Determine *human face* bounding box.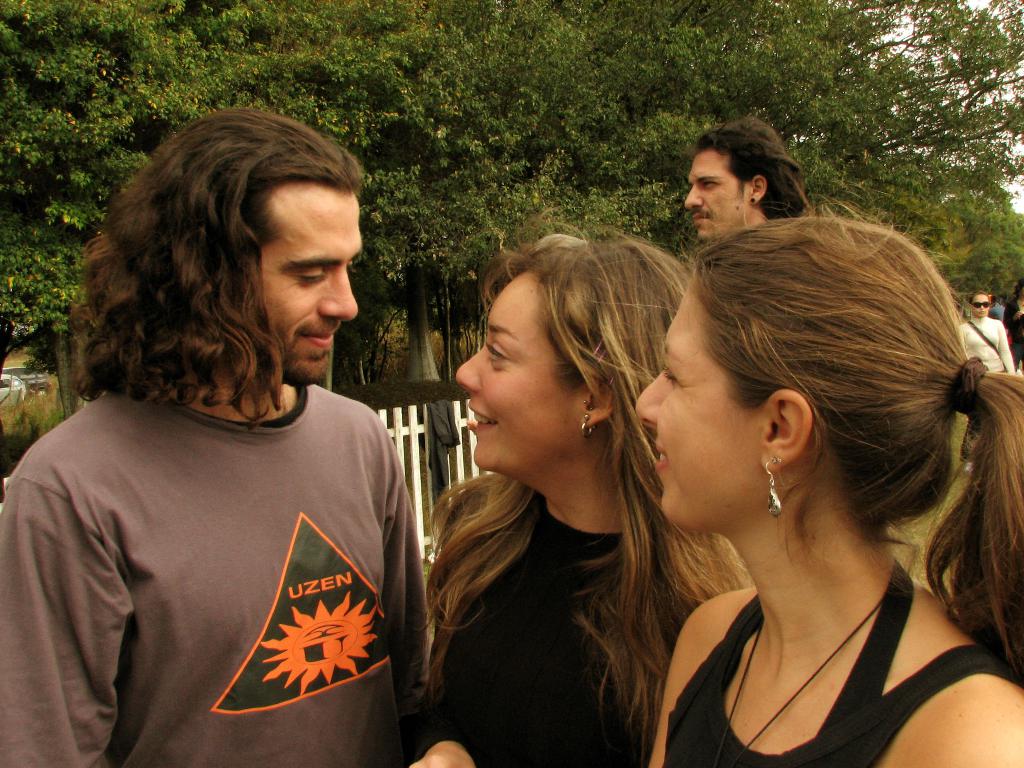
Determined: region(636, 285, 768, 534).
